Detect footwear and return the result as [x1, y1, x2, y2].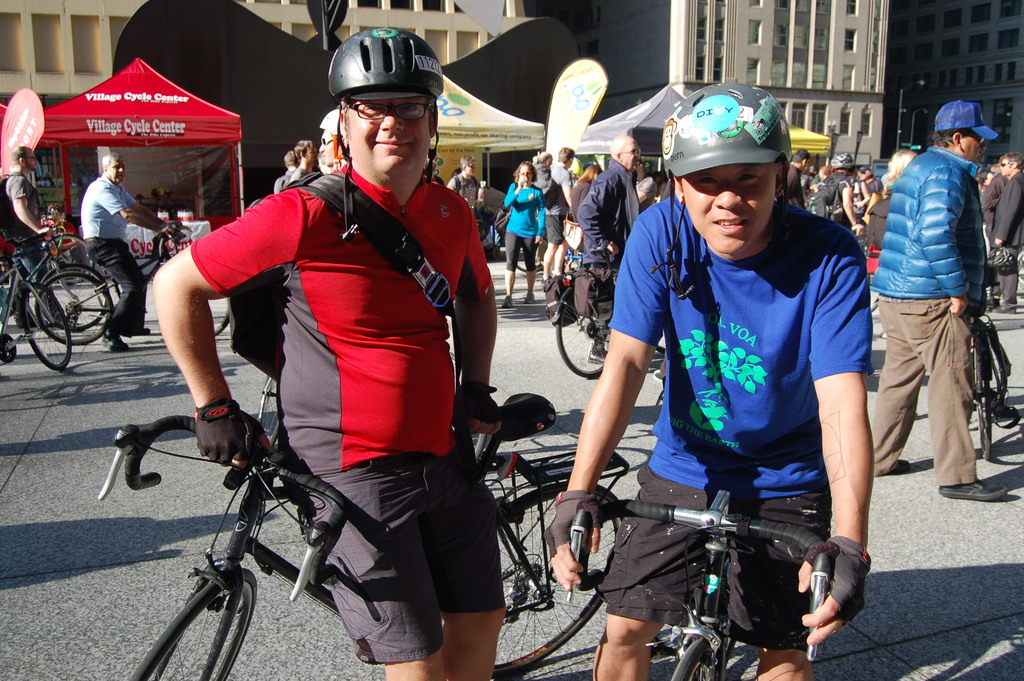
[502, 297, 509, 313].
